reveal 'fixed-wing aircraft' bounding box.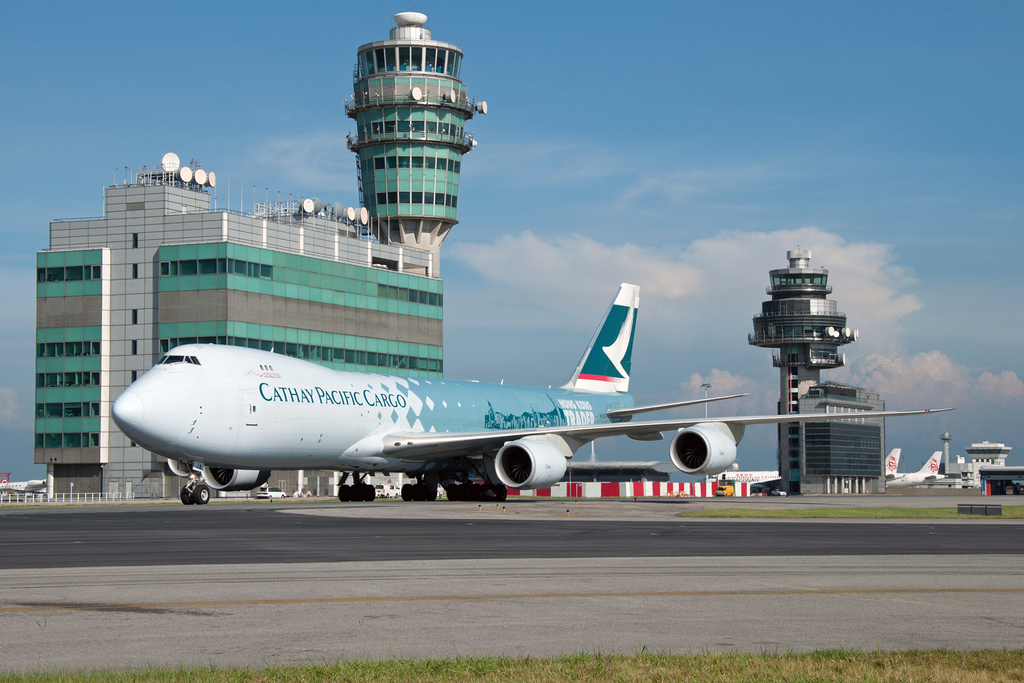
Revealed: 710,442,902,486.
